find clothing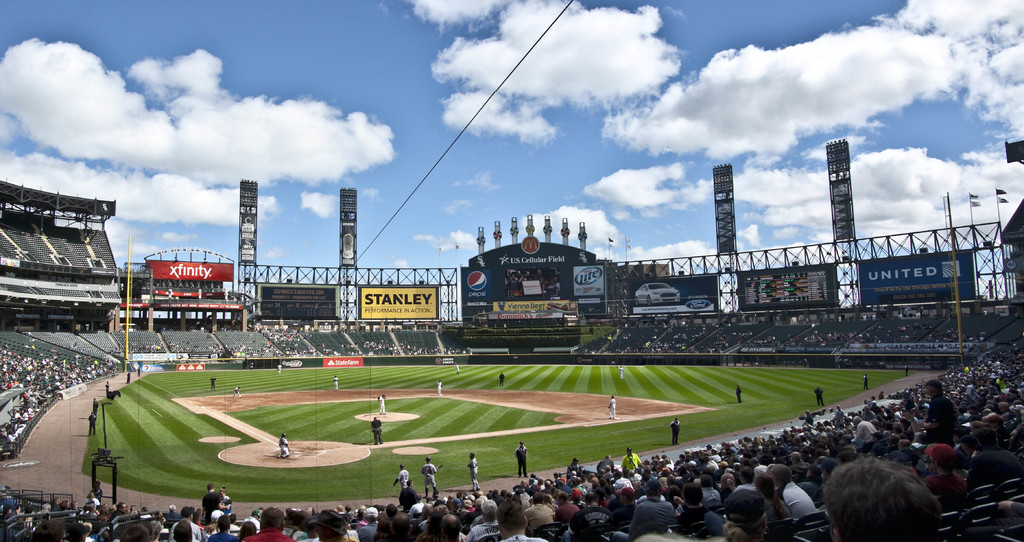
detection(326, 380, 343, 395)
